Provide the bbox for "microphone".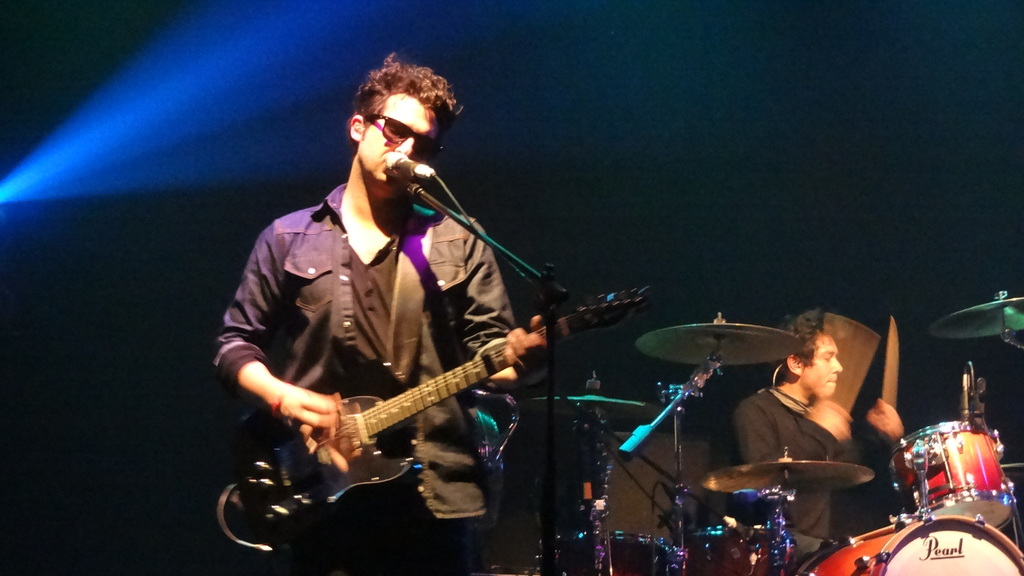
Rect(385, 150, 436, 179).
